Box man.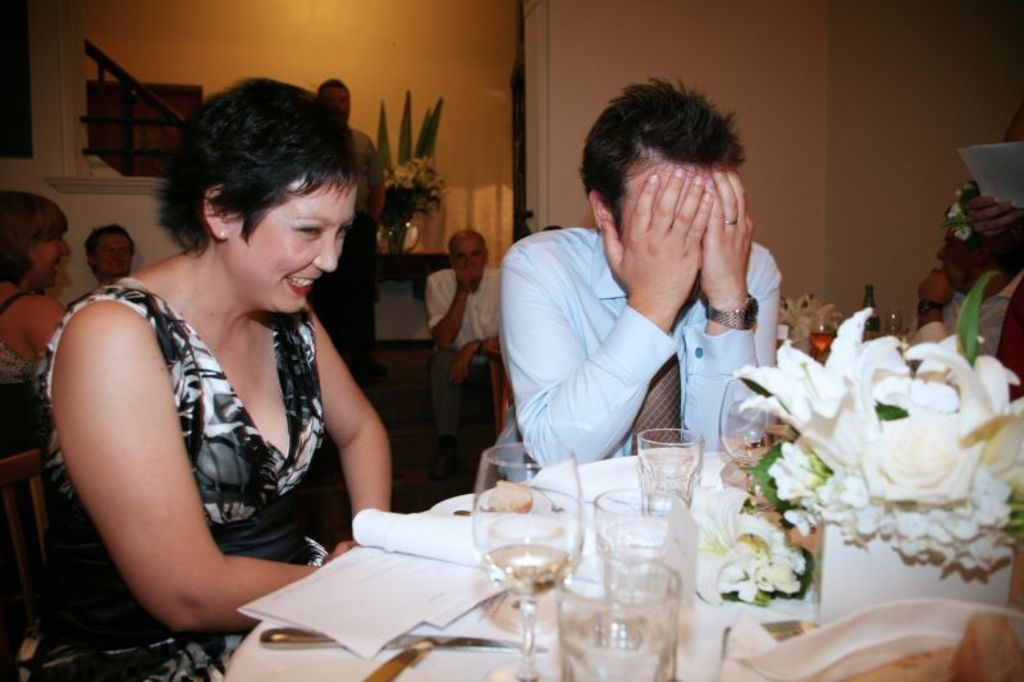
{"left": 307, "top": 74, "right": 387, "bottom": 398}.
